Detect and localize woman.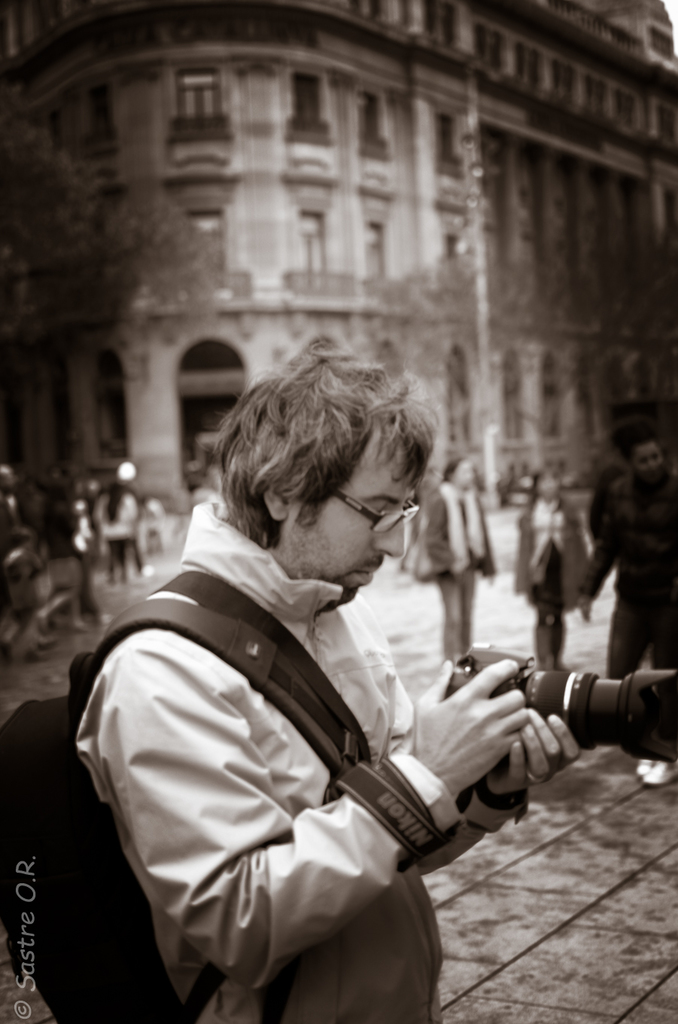
Localized at (409,453,494,661).
